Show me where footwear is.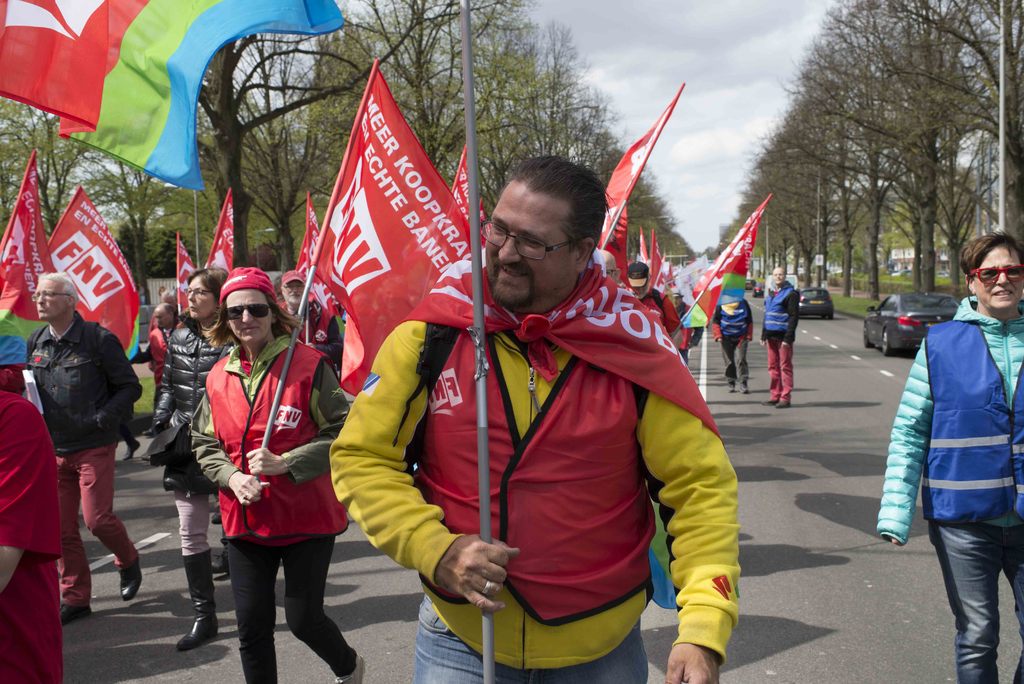
footwear is at (left=738, top=352, right=749, bottom=372).
